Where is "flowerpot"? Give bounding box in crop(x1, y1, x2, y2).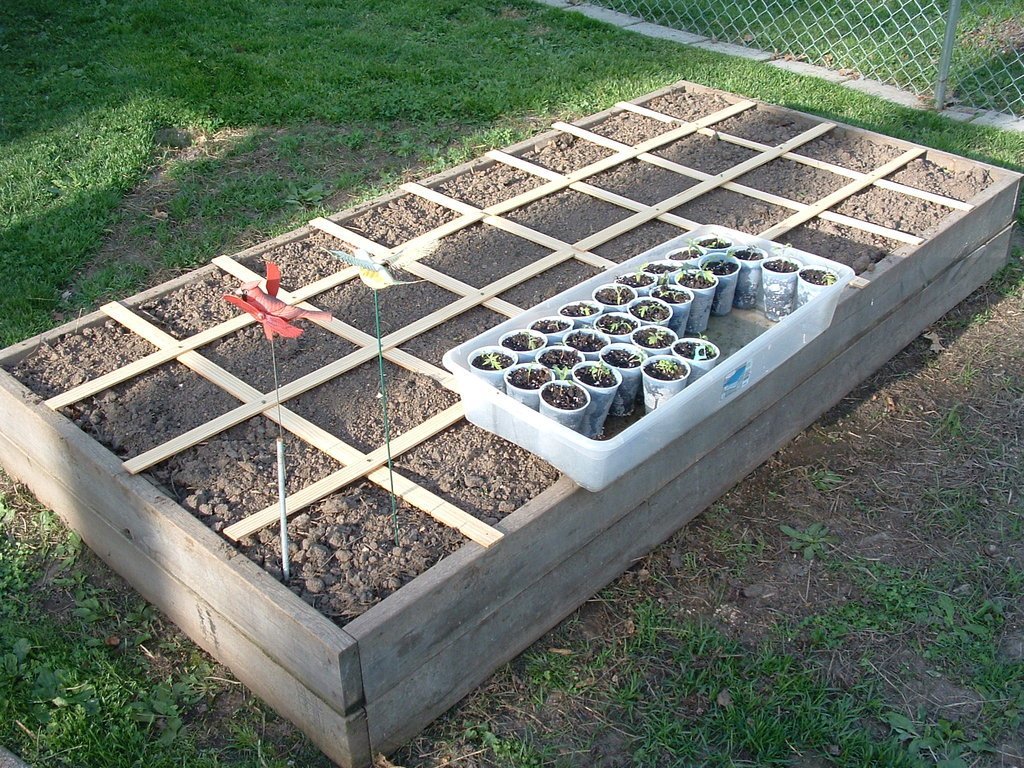
crop(595, 313, 638, 339).
